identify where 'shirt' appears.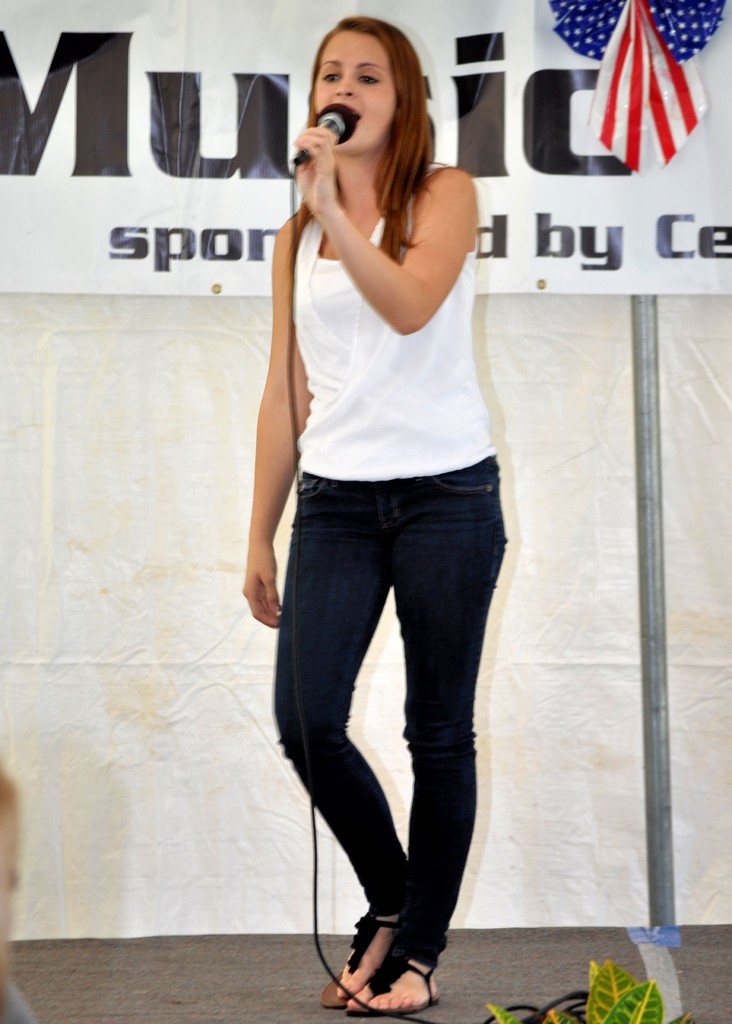
Appears at [276,68,519,440].
